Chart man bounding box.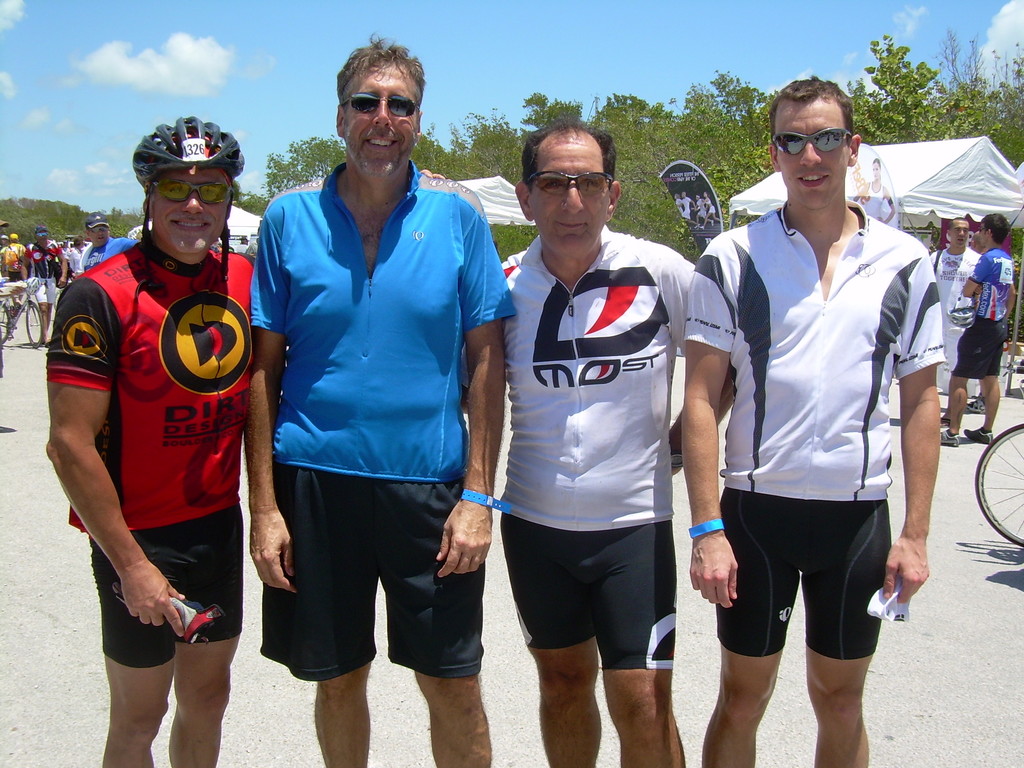
Charted: bbox=[80, 209, 145, 269].
